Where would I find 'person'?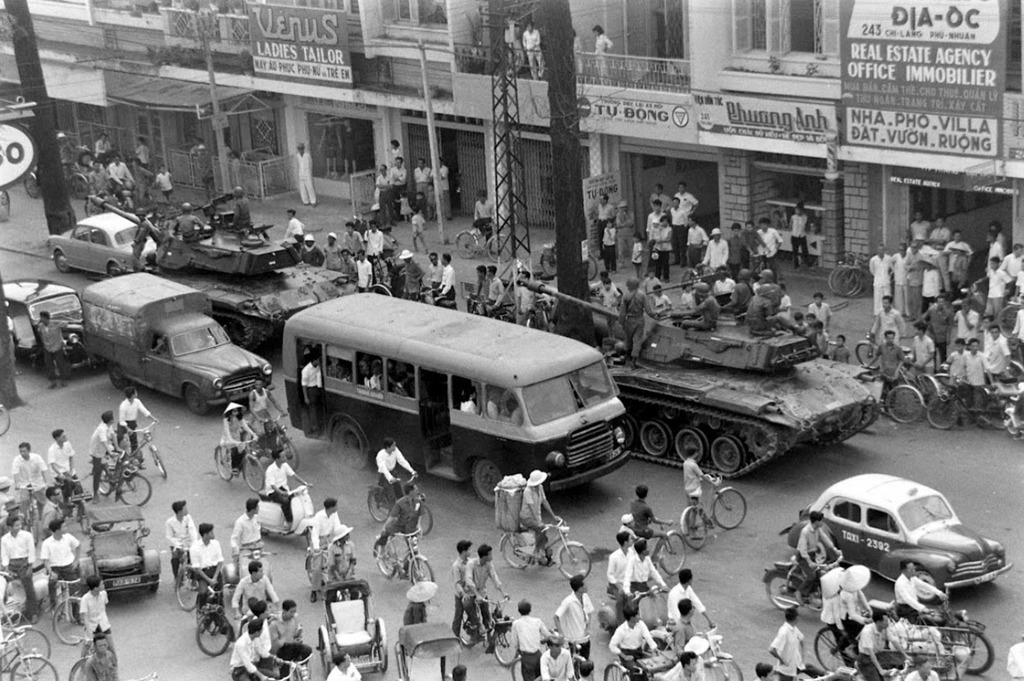
At (61, 129, 70, 176).
